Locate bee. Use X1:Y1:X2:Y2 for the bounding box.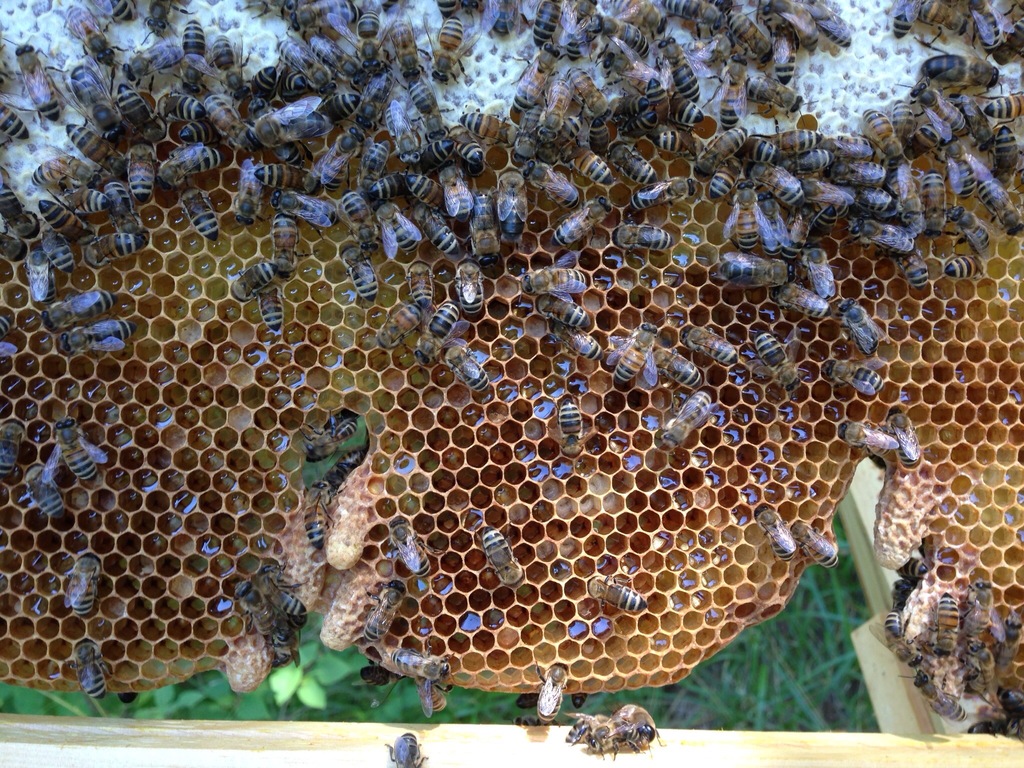
845:421:899:467.
